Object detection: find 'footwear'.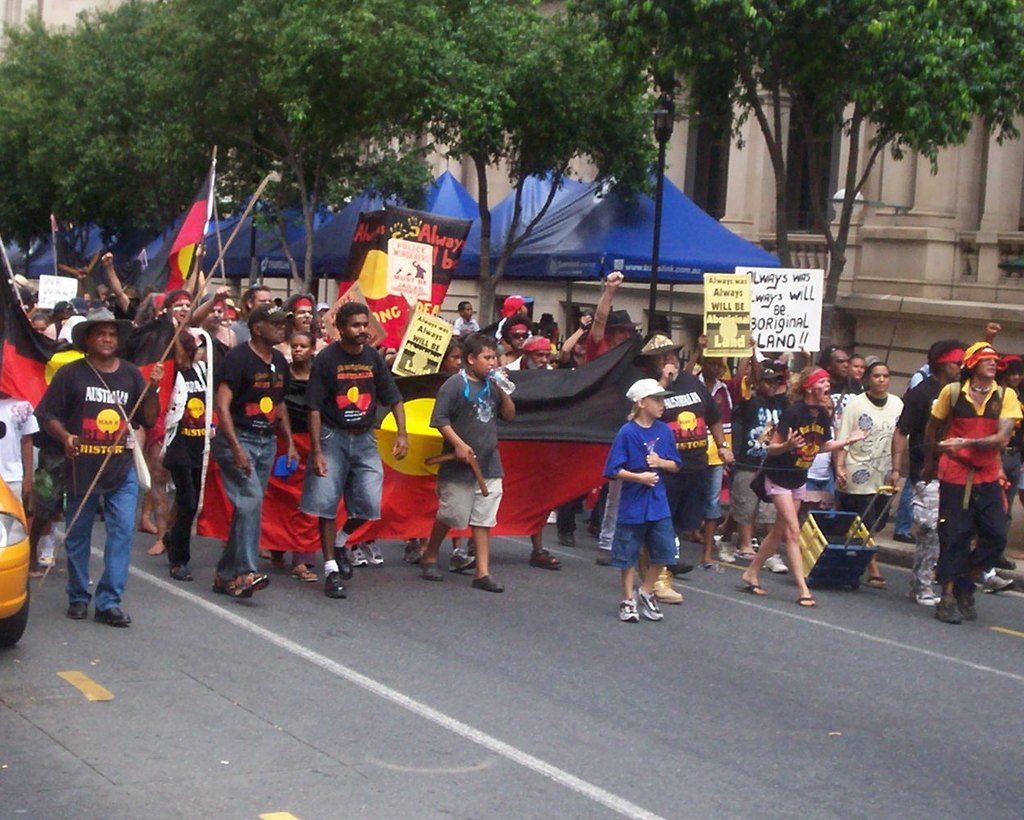
[917, 591, 928, 606].
